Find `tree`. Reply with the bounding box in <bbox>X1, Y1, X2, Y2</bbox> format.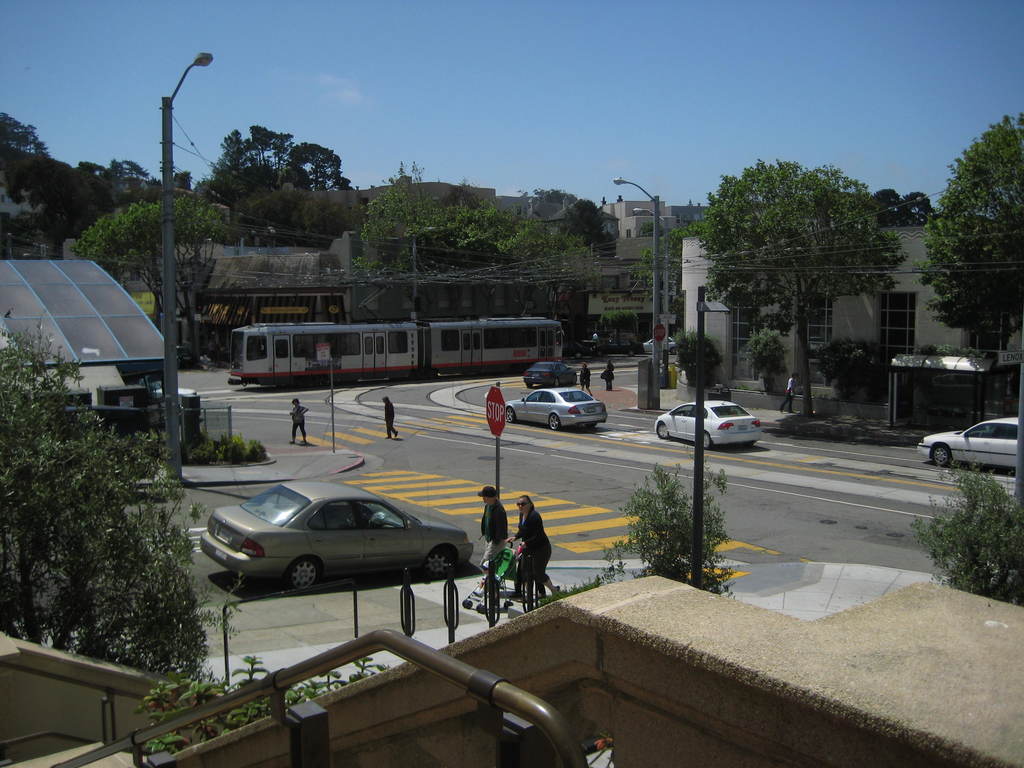
<bbox>207, 118, 358, 193</bbox>.
